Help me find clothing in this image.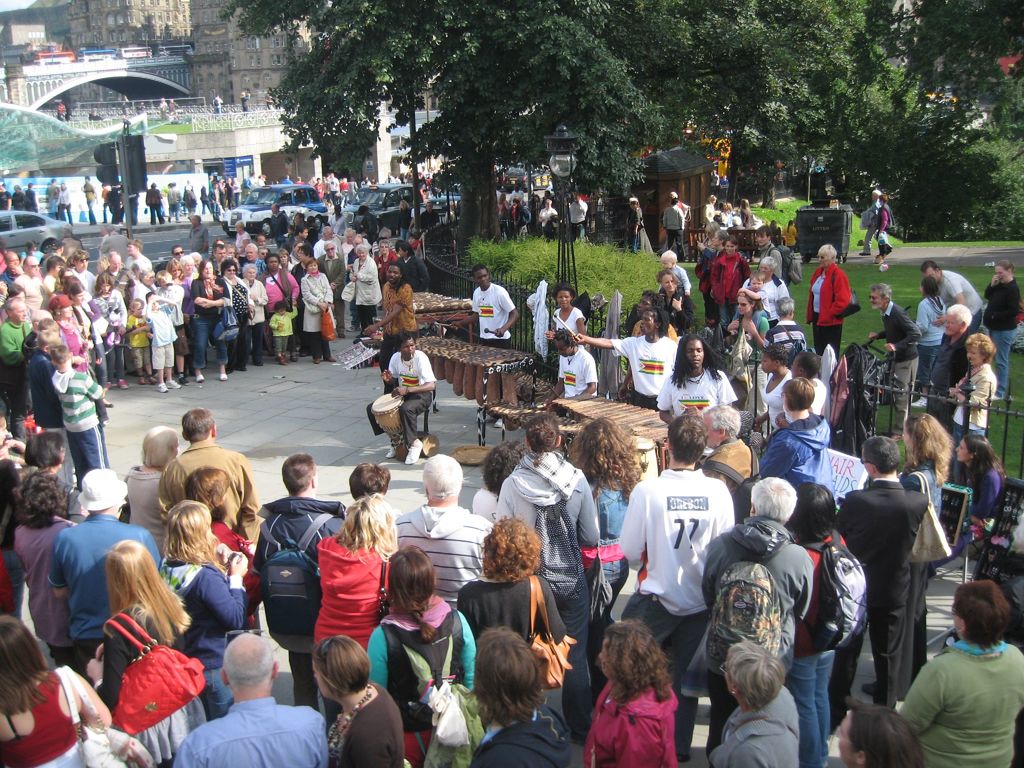
Found it: (755,410,830,492).
